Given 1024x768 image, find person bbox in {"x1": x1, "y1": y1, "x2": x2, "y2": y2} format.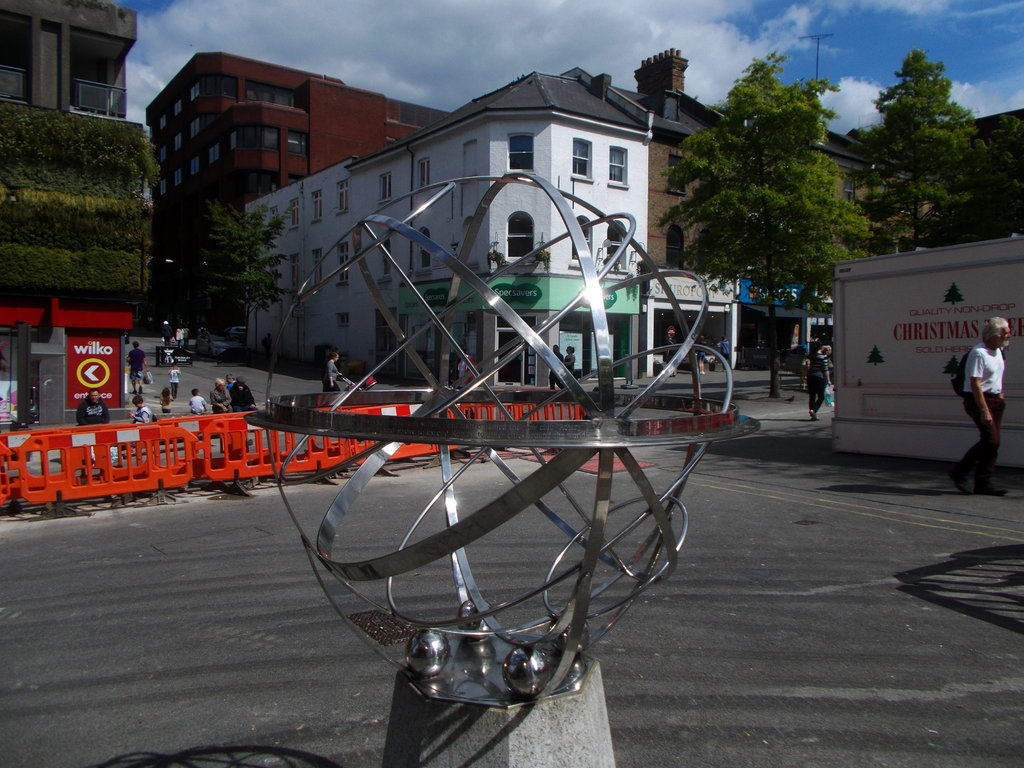
{"x1": 805, "y1": 338, "x2": 834, "y2": 419}.
